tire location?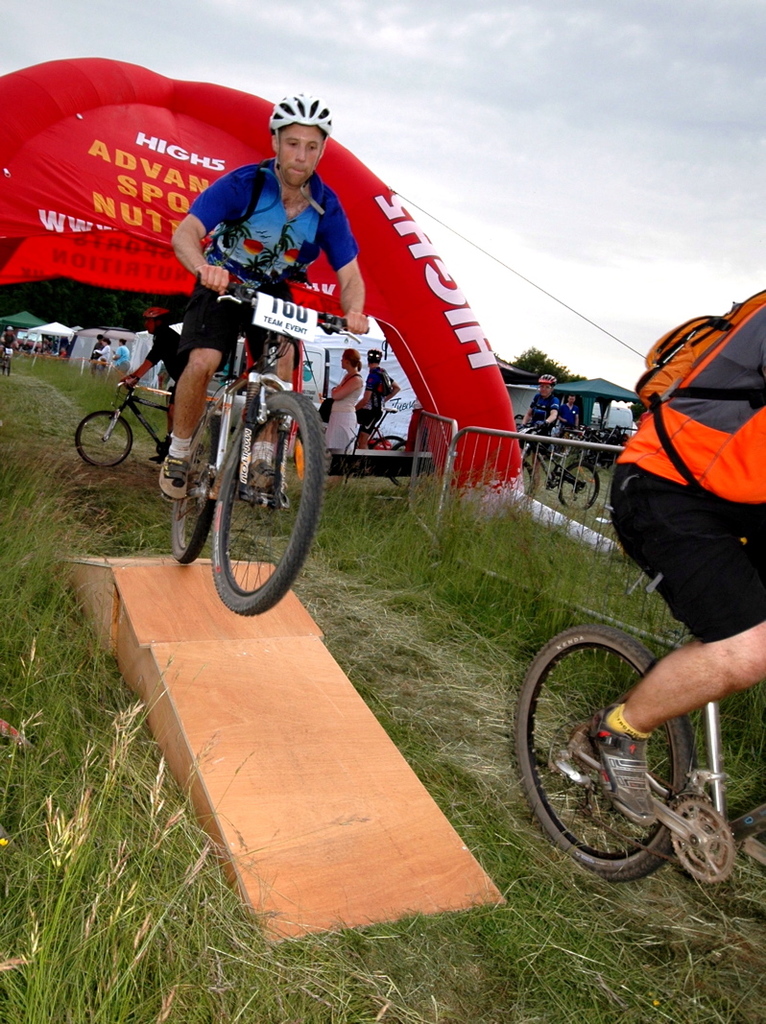
(x1=76, y1=412, x2=134, y2=466)
